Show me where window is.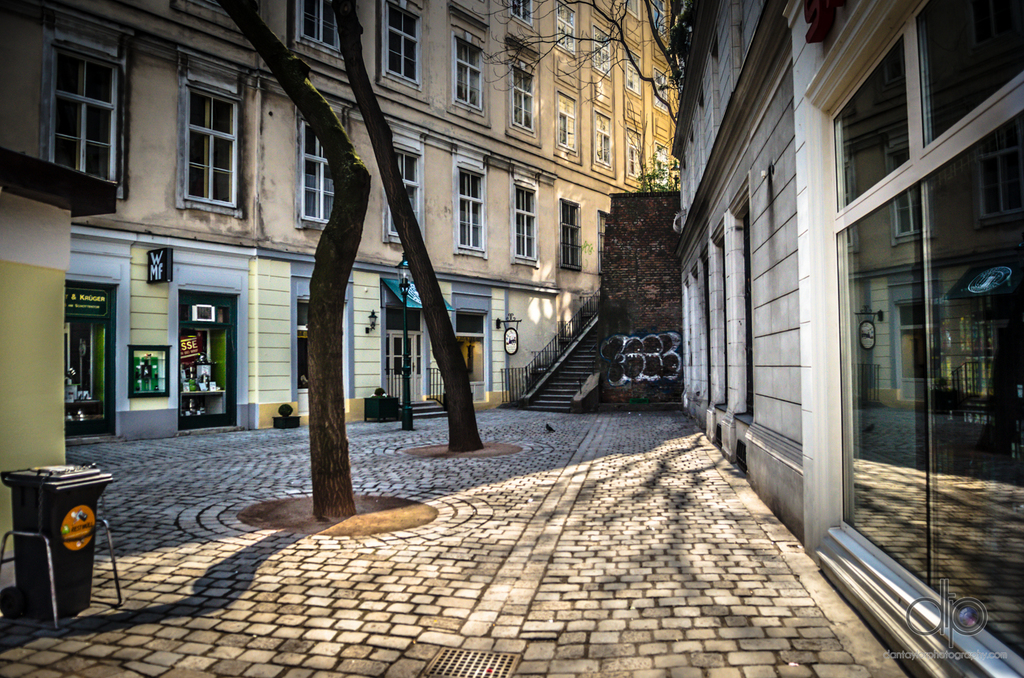
window is at (906,0,1023,158).
